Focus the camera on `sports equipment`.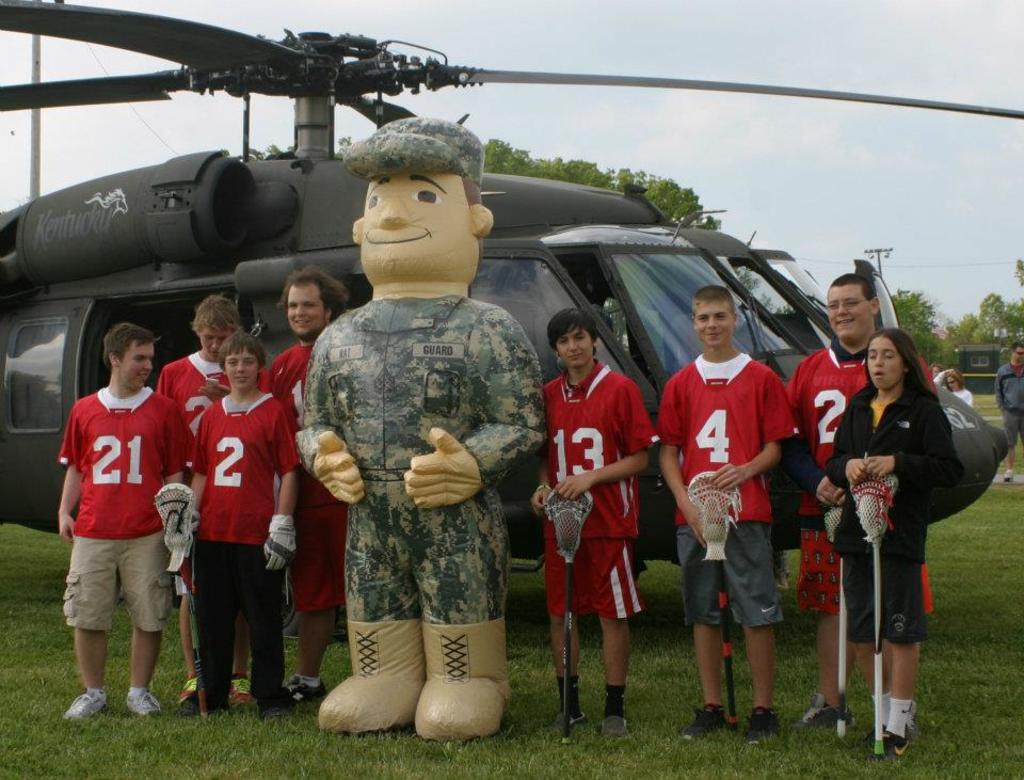
Focus region: {"x1": 551, "y1": 570, "x2": 575, "y2": 747}.
